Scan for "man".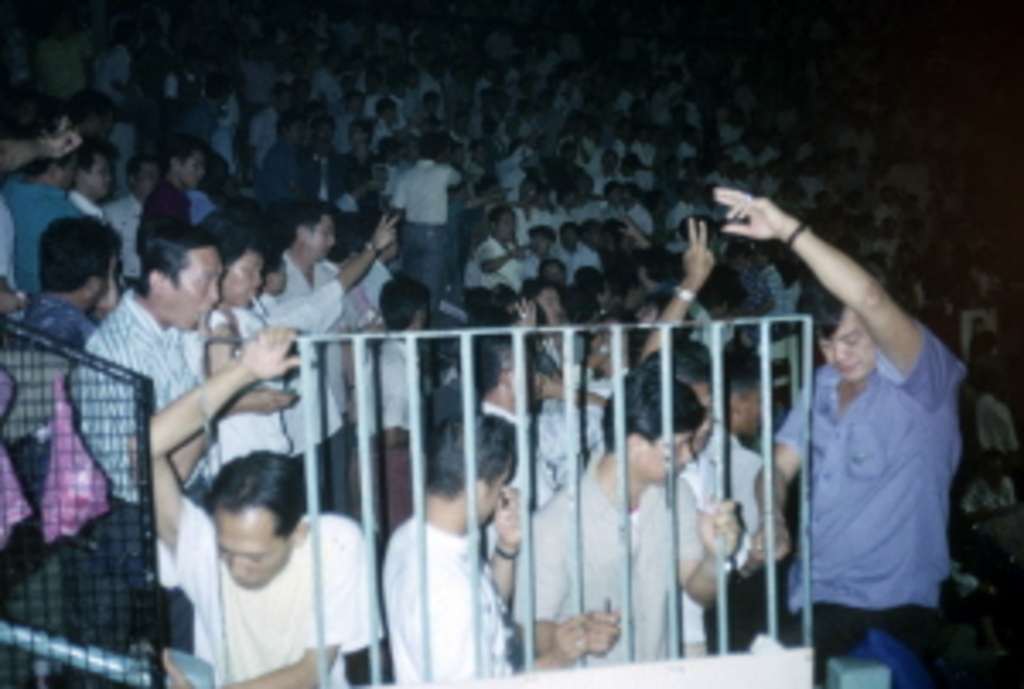
Scan result: l=515, t=372, r=741, b=665.
